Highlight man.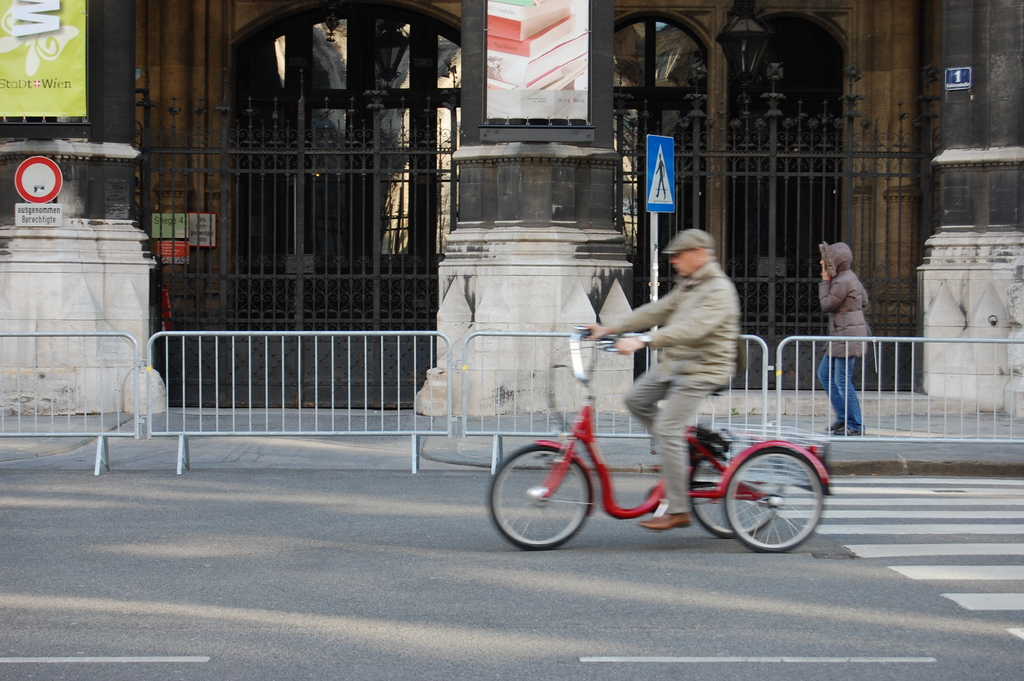
Highlighted region: crop(584, 229, 740, 528).
